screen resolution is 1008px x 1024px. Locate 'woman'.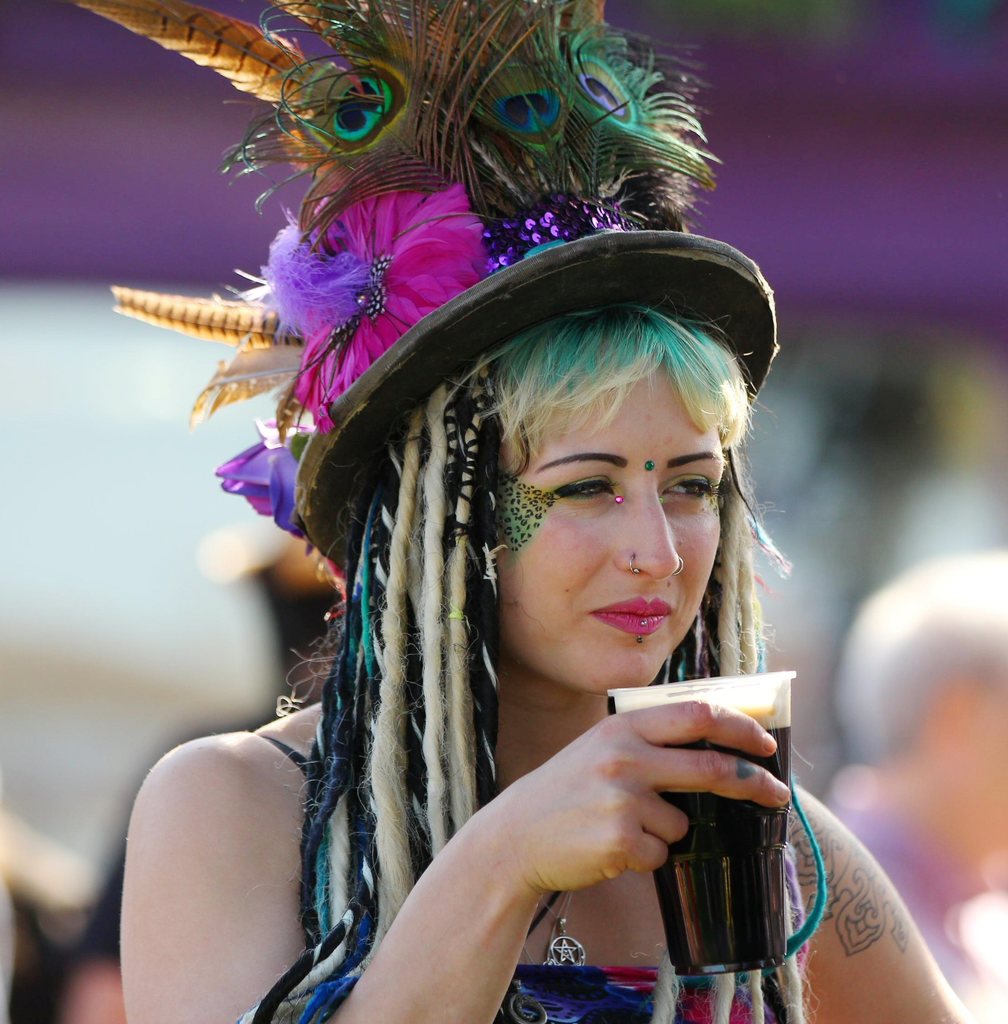
[x1=97, y1=90, x2=865, y2=1023].
